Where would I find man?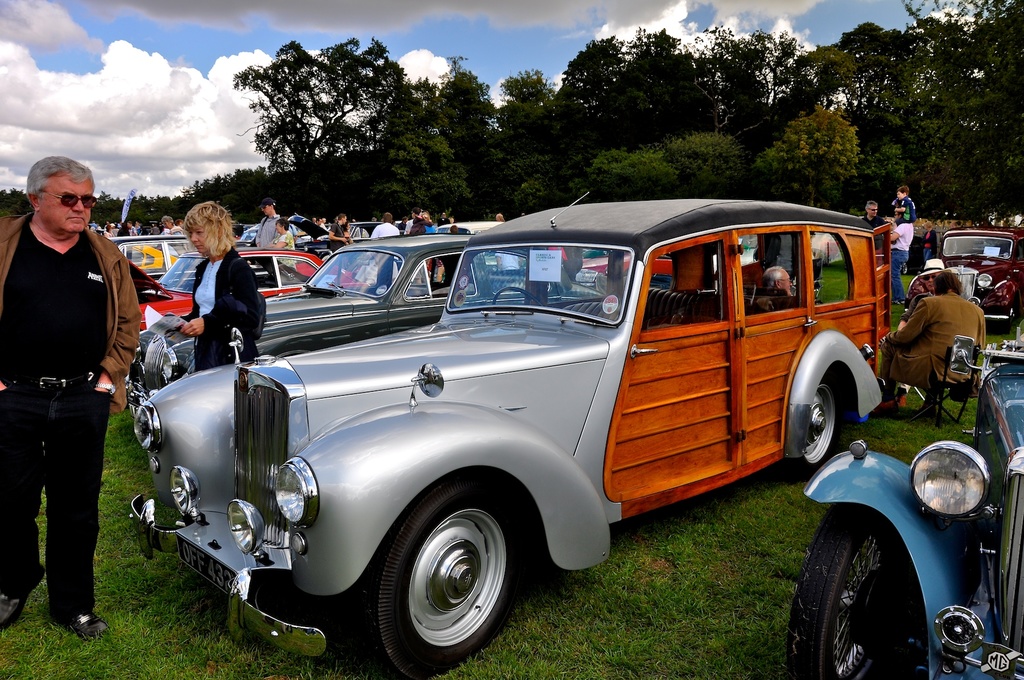
At left=881, top=266, right=986, bottom=406.
